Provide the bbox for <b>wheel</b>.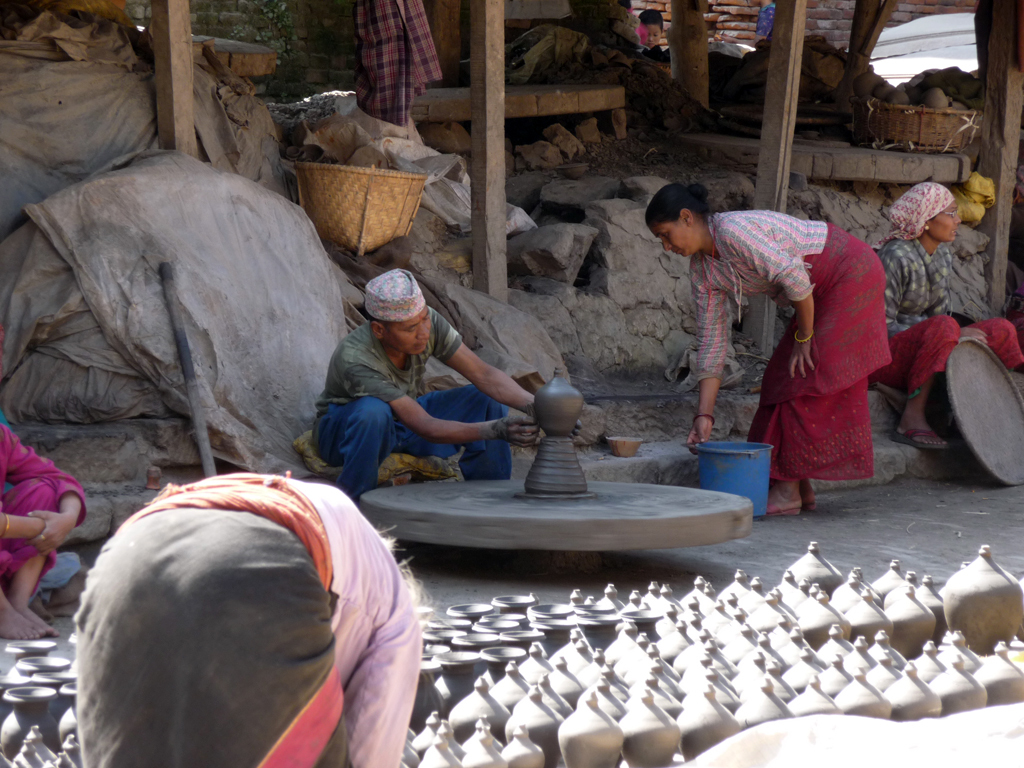
188,35,277,76.
